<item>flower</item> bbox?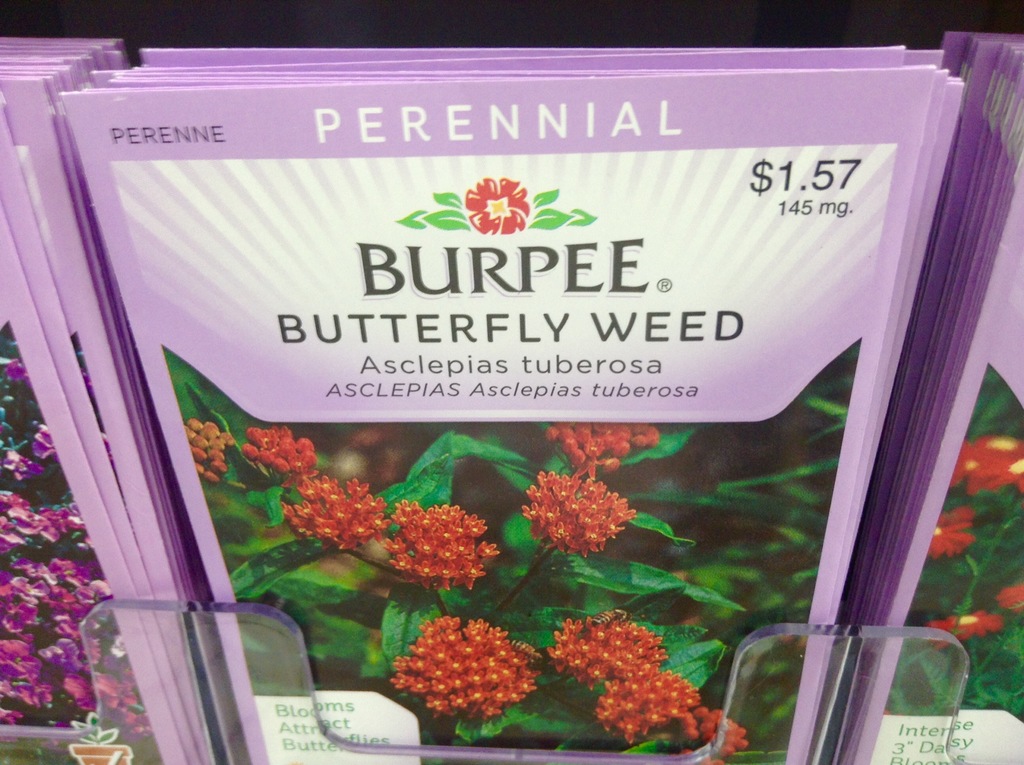
{"left": 548, "top": 422, "right": 661, "bottom": 480}
